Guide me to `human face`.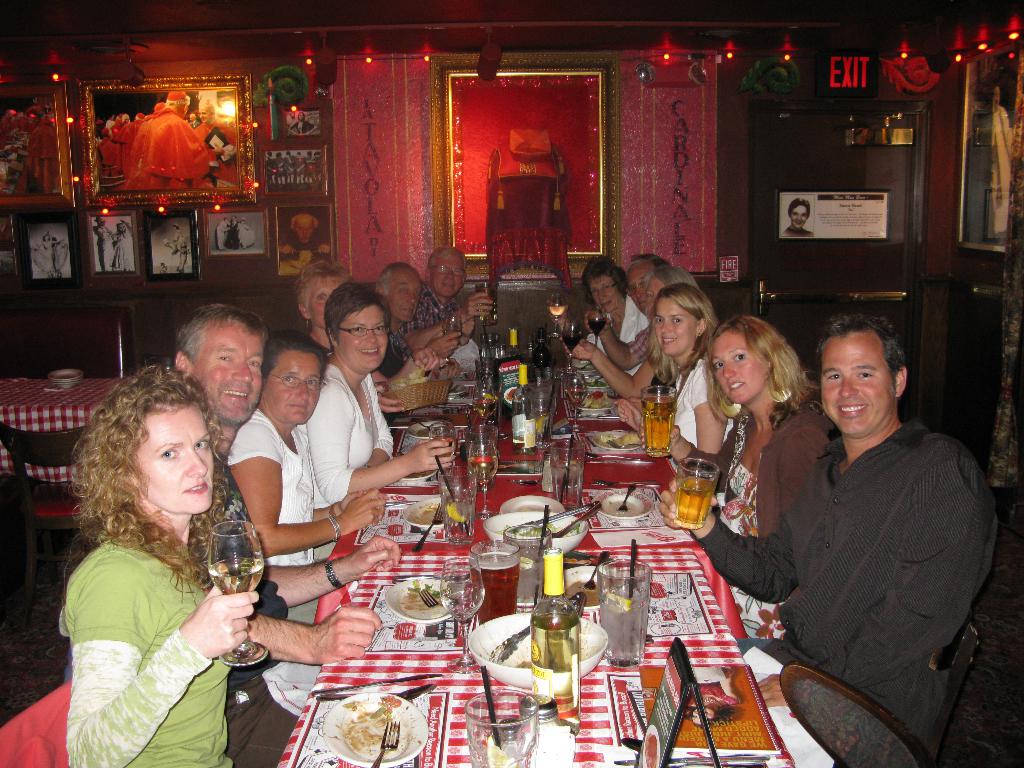
Guidance: <box>134,405,214,509</box>.
